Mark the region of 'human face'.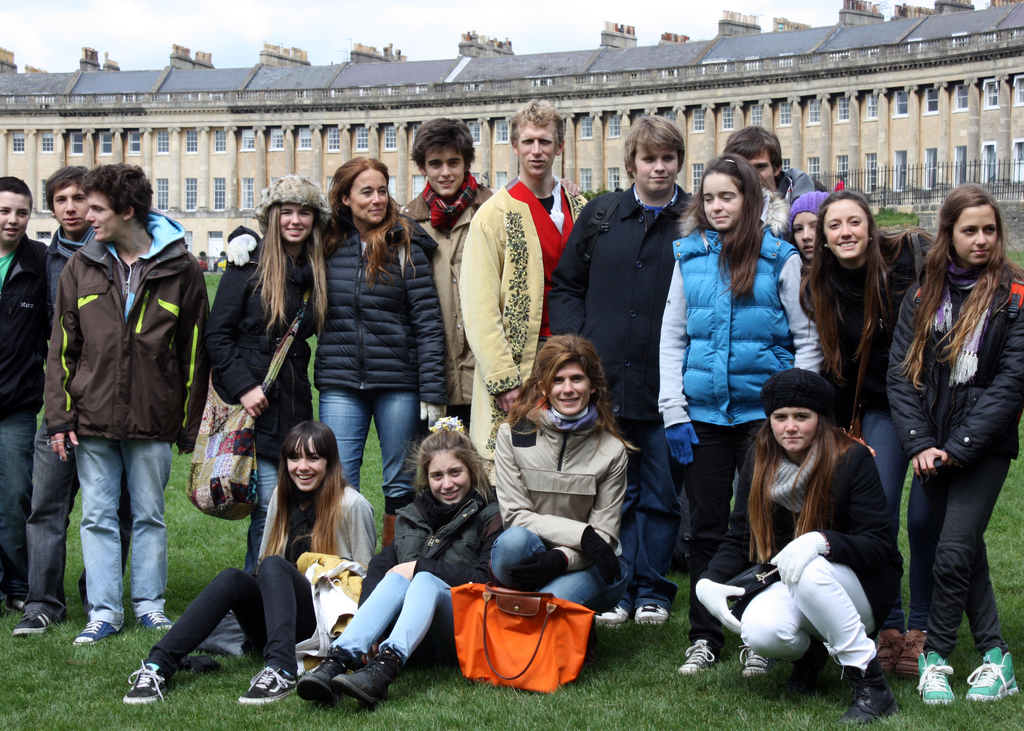
Region: 288/431/323/490.
